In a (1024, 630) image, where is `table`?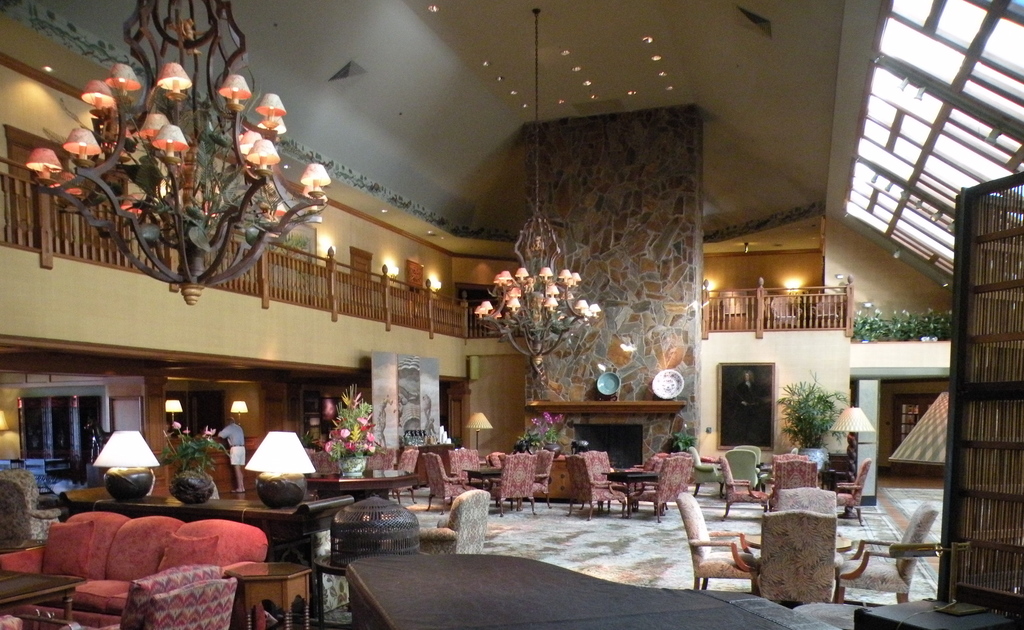
l=305, t=474, r=416, b=503.
